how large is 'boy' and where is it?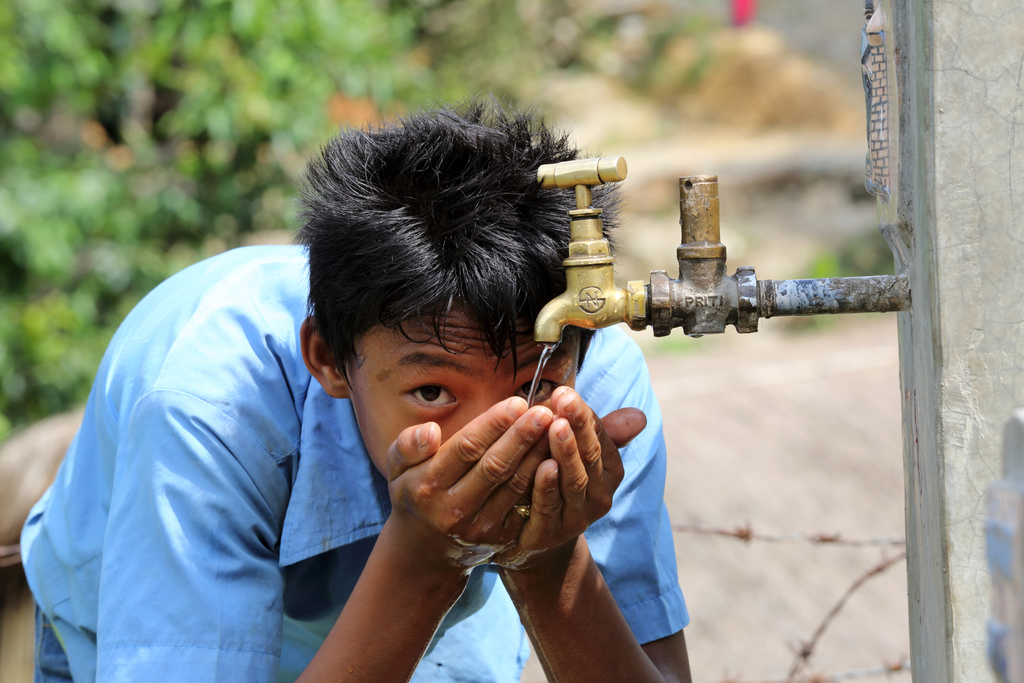
Bounding box: bbox(12, 86, 692, 682).
